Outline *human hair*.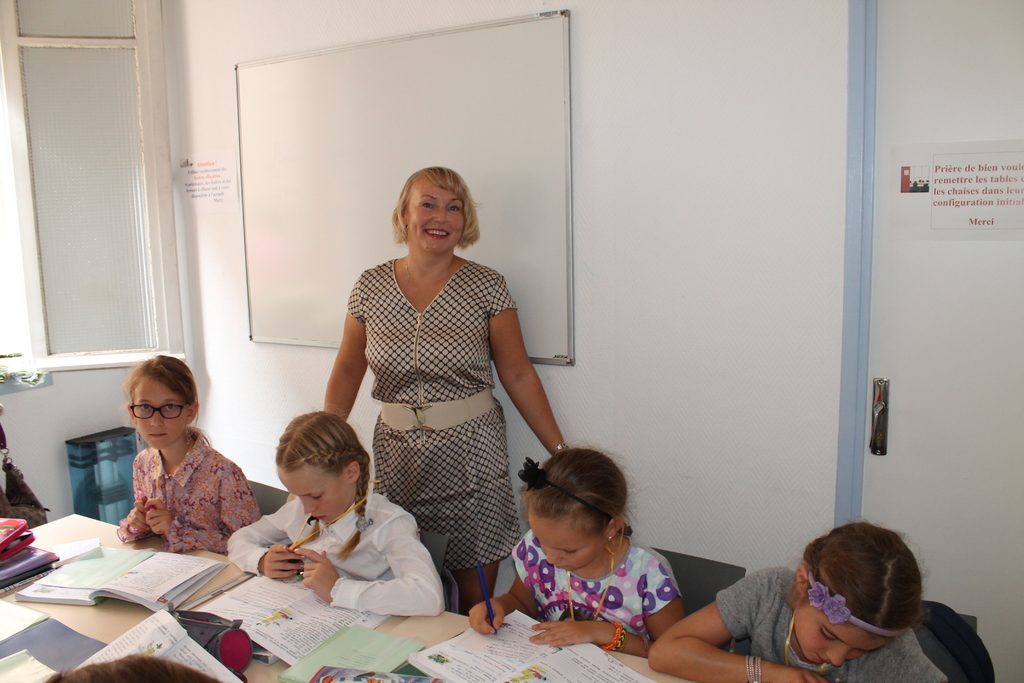
Outline: <box>120,352,211,445</box>.
